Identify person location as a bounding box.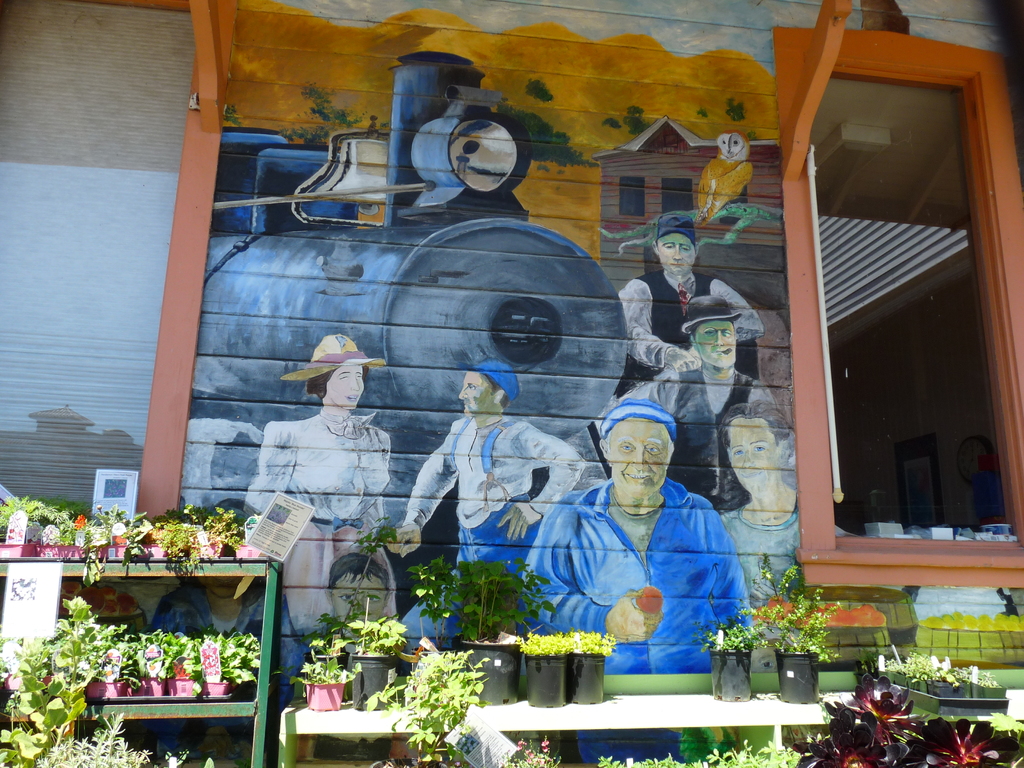
bbox=[527, 388, 740, 679].
